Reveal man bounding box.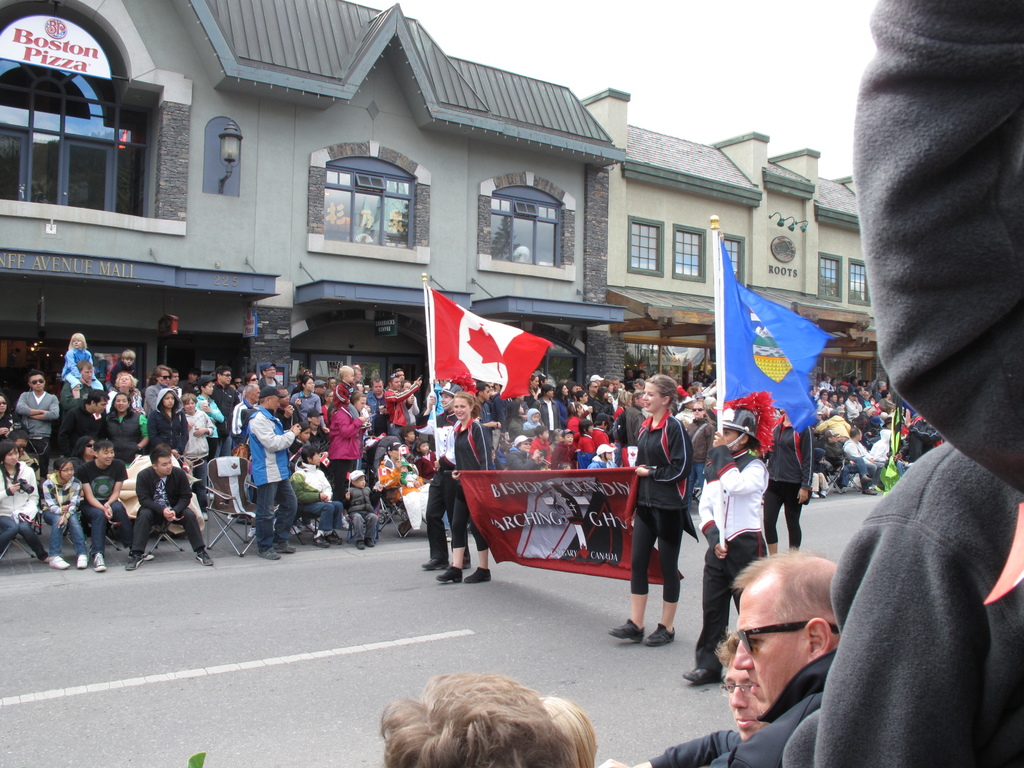
Revealed: pyautogui.locateOnScreen(809, 385, 821, 406).
